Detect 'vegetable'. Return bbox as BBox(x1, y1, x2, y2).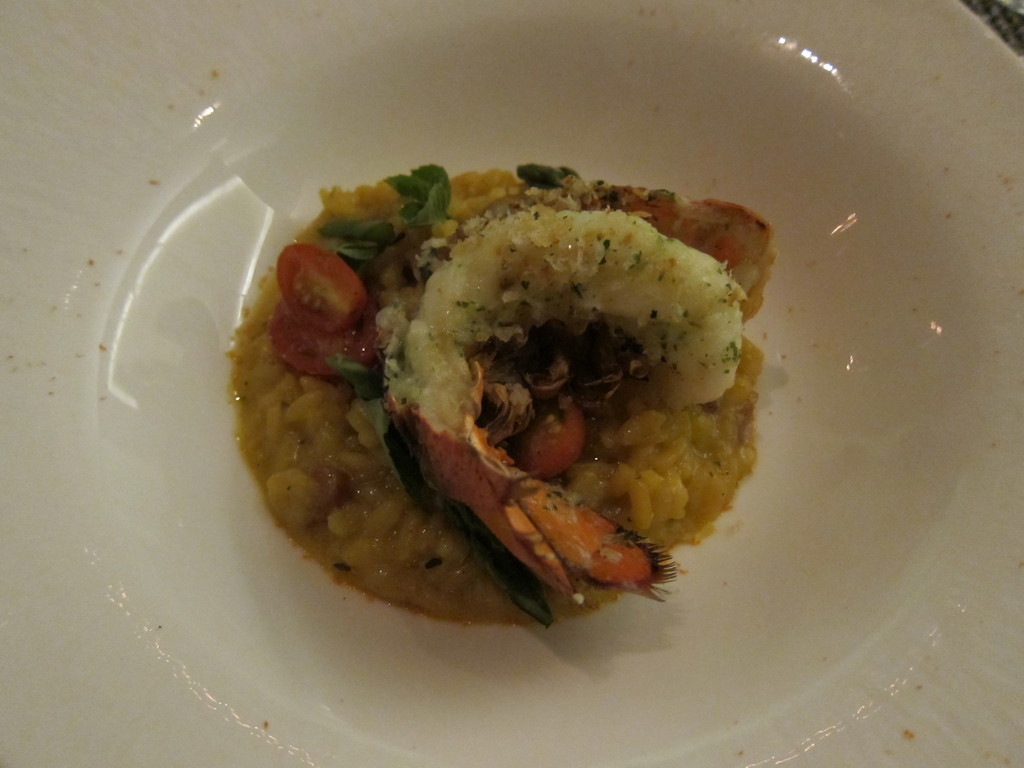
BBox(271, 241, 367, 334).
